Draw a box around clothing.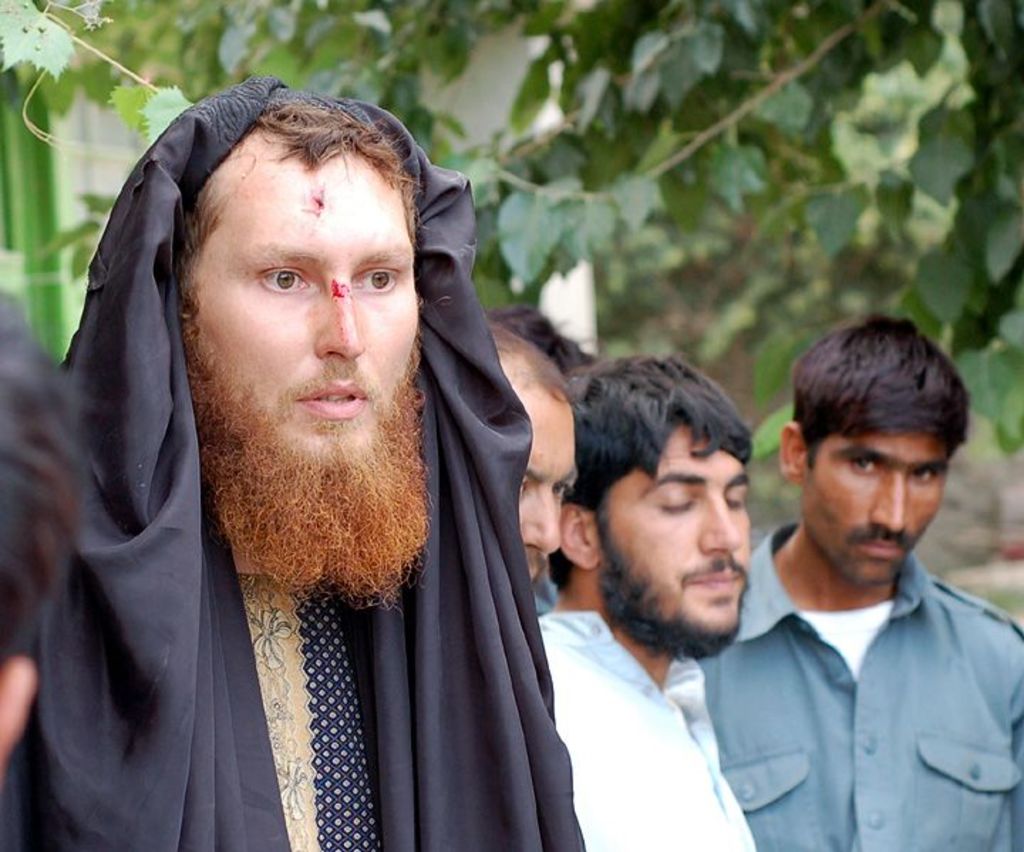
region(27, 247, 582, 851).
